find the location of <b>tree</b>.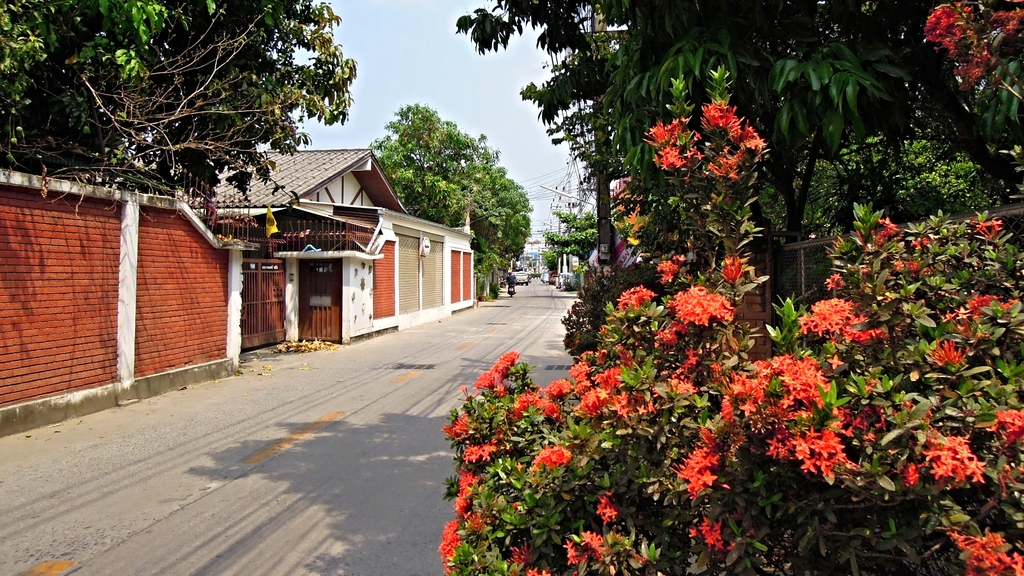
Location: {"left": 0, "top": 0, "right": 356, "bottom": 198}.
